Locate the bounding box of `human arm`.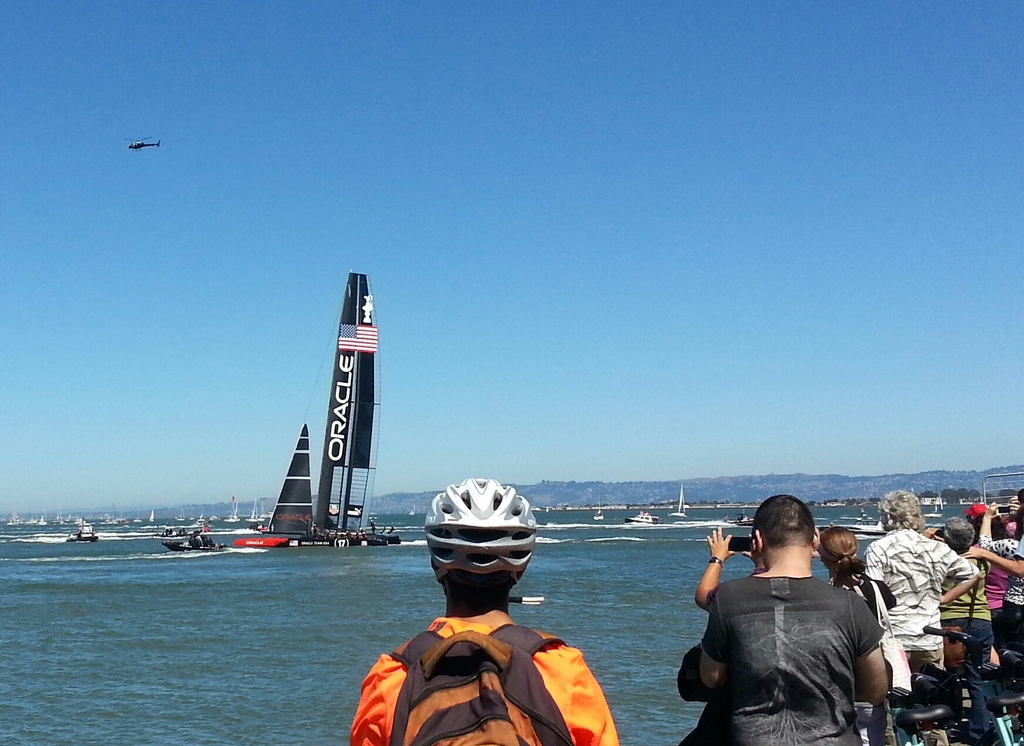
Bounding box: <bbox>977, 499, 1021, 555</bbox>.
